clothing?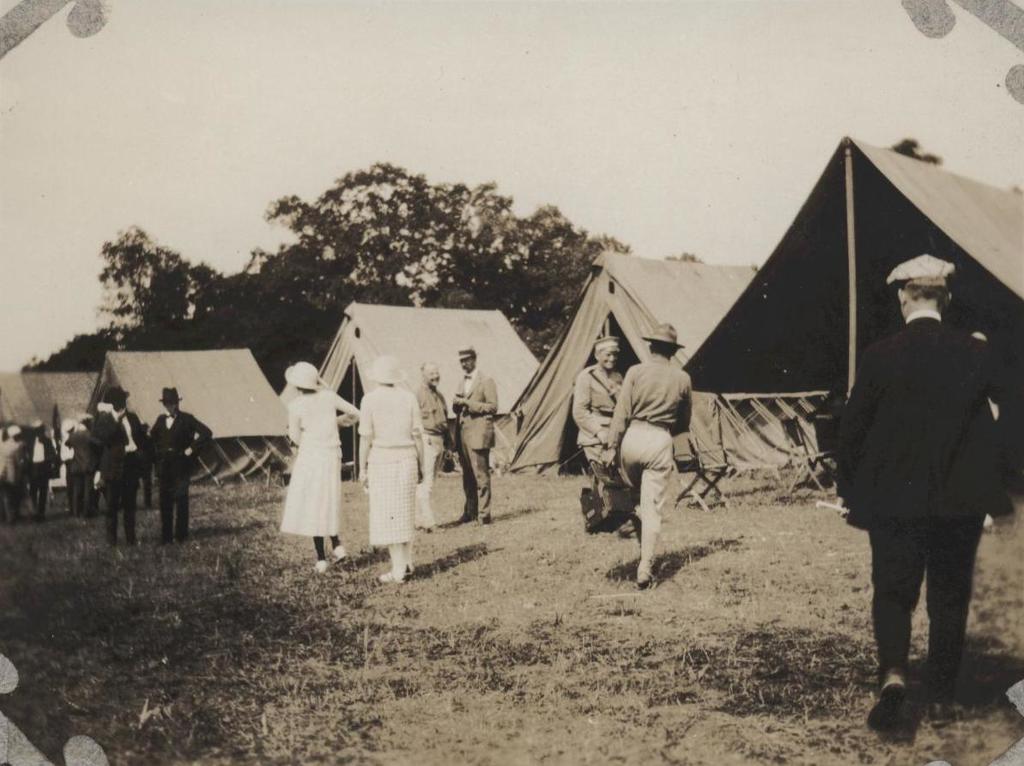
144 411 219 530
